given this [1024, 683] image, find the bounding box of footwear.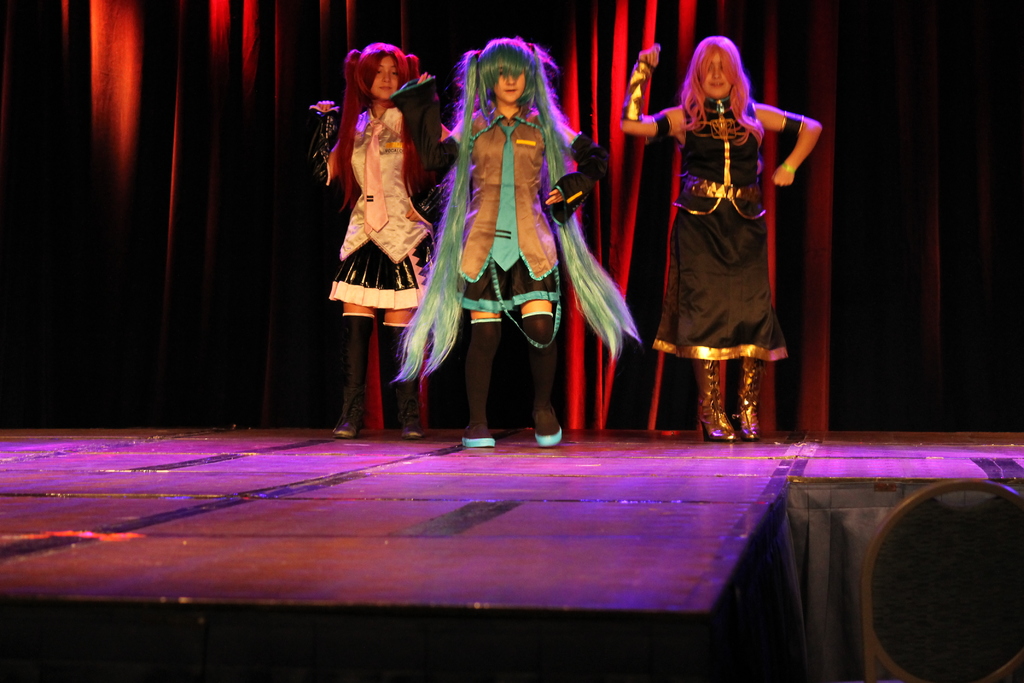
bbox=(326, 399, 365, 441).
